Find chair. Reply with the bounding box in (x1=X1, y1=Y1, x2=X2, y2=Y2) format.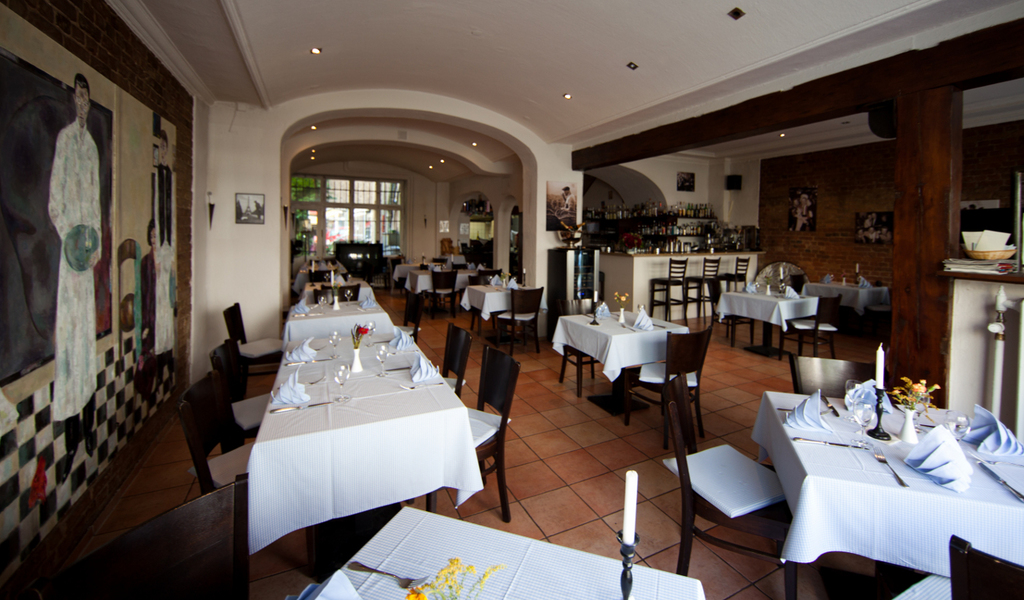
(x1=648, y1=259, x2=685, y2=320).
